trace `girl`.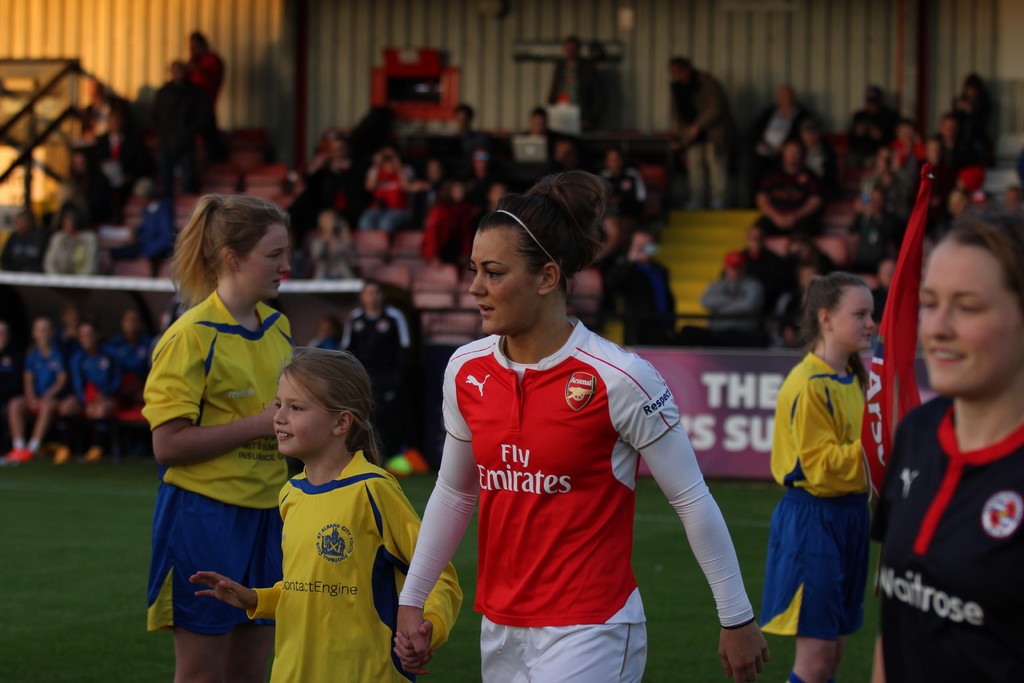
Traced to (left=140, top=193, right=294, bottom=682).
